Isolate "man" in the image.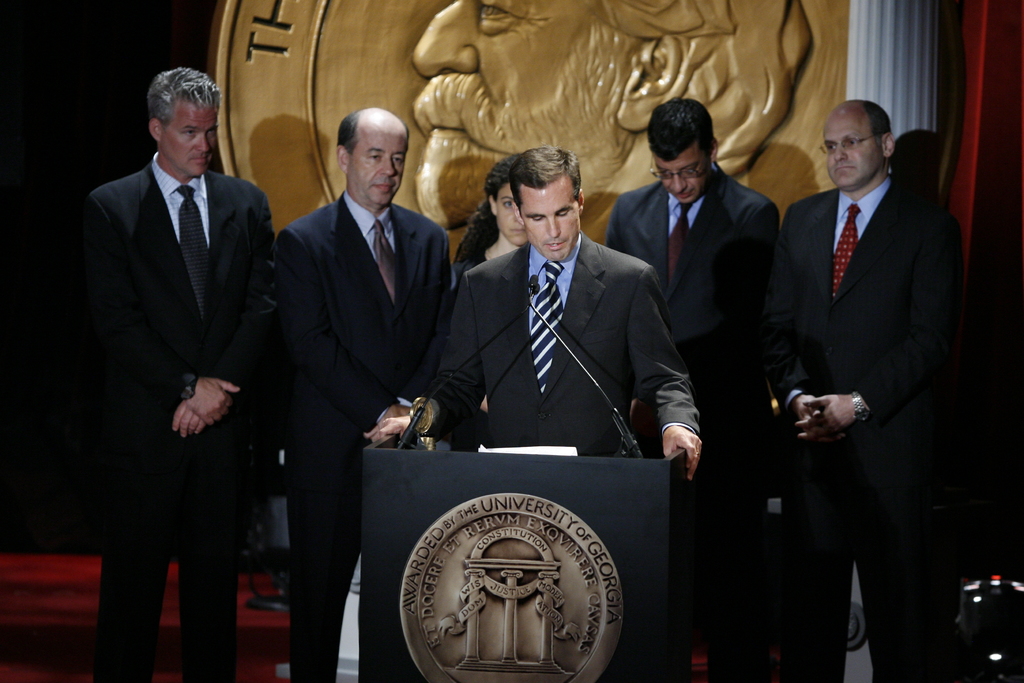
Isolated region: {"left": 600, "top": 102, "right": 786, "bottom": 681}.
